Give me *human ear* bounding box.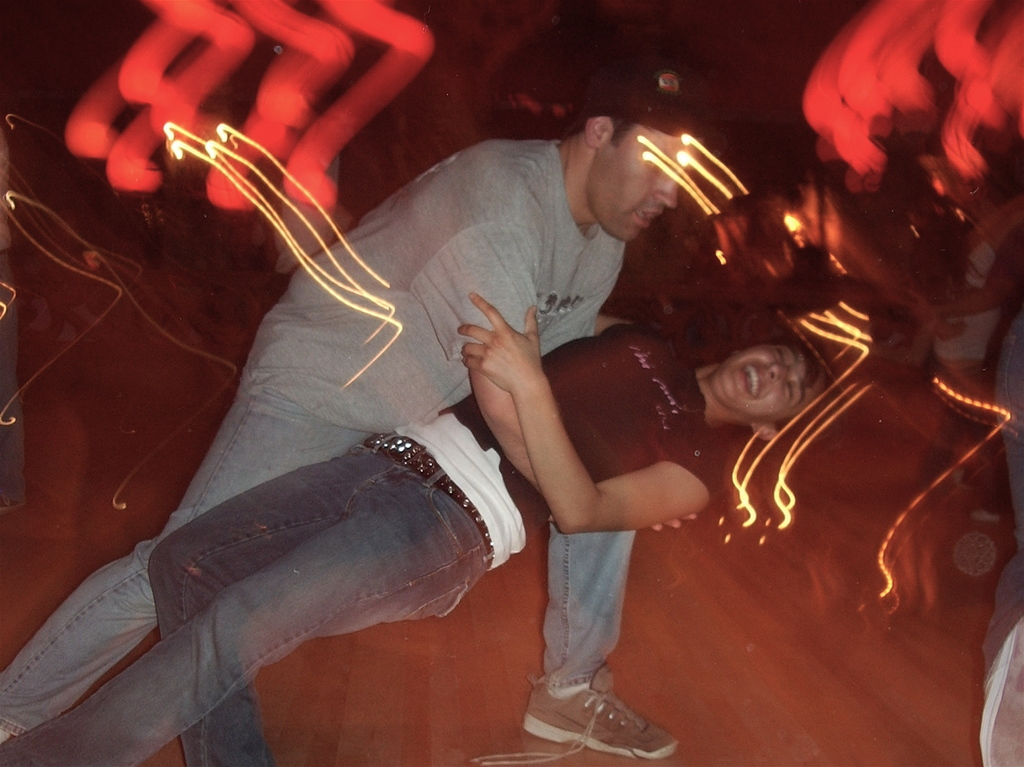
region(755, 419, 781, 440).
